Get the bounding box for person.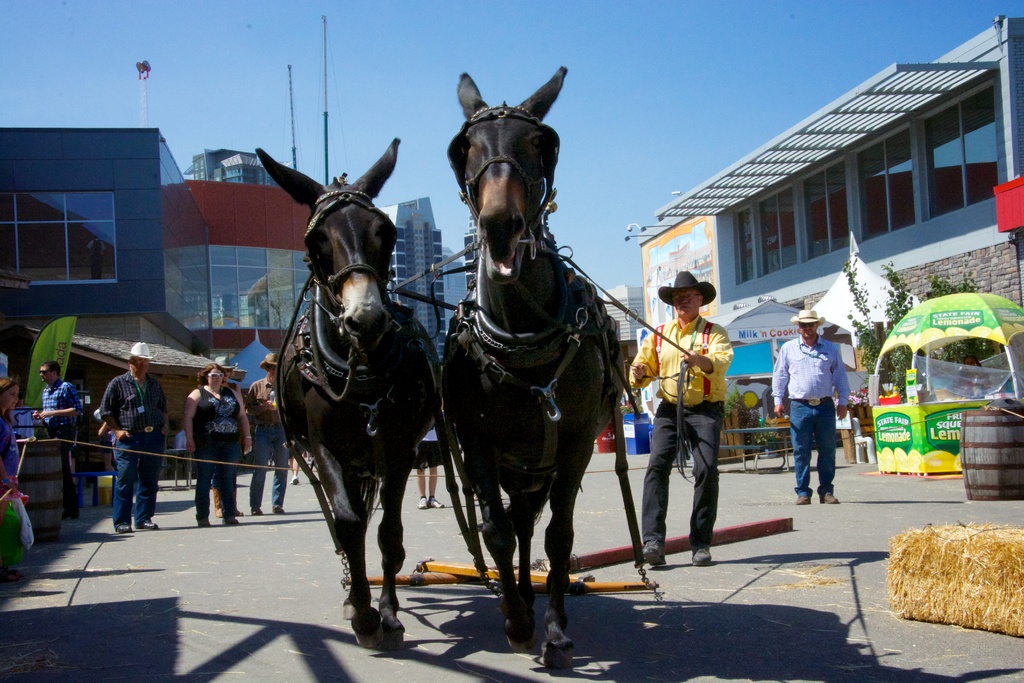
bbox(776, 304, 871, 516).
